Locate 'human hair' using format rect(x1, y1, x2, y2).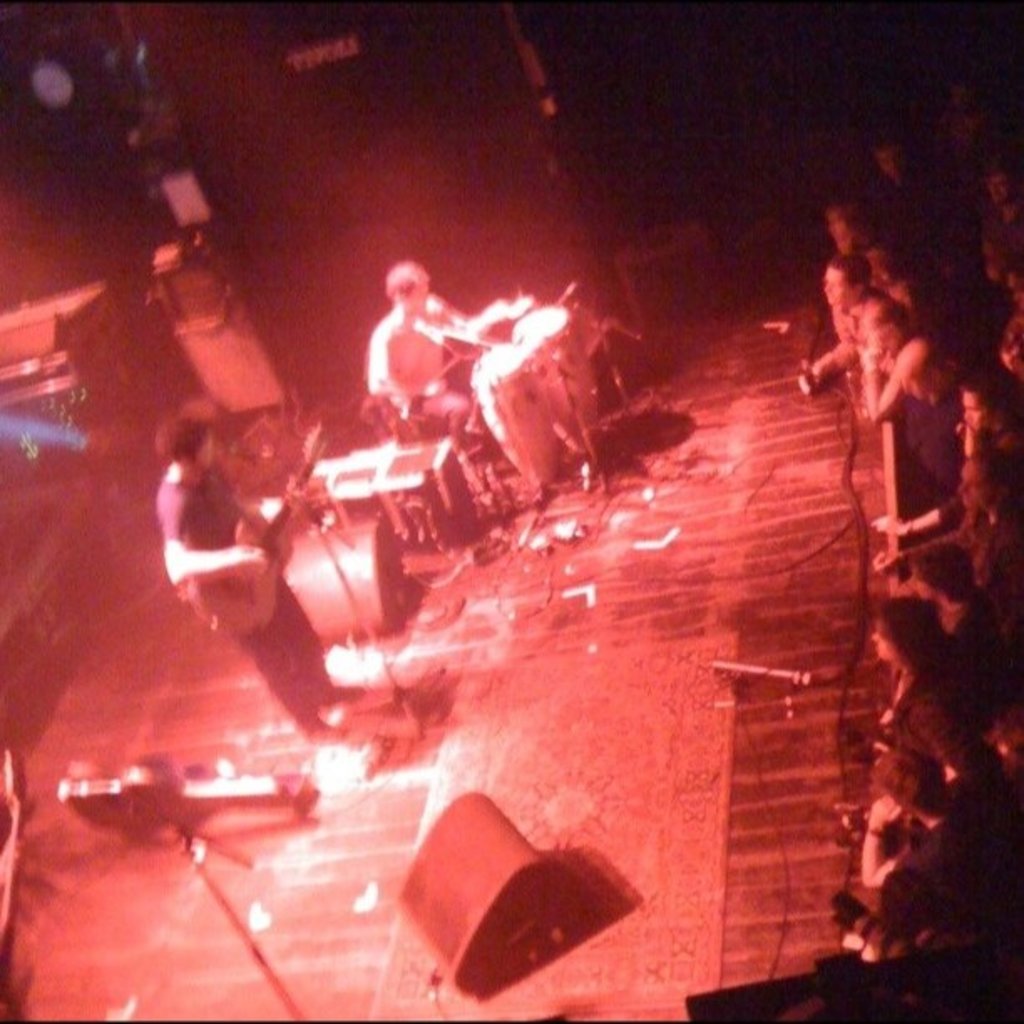
rect(909, 694, 974, 780).
